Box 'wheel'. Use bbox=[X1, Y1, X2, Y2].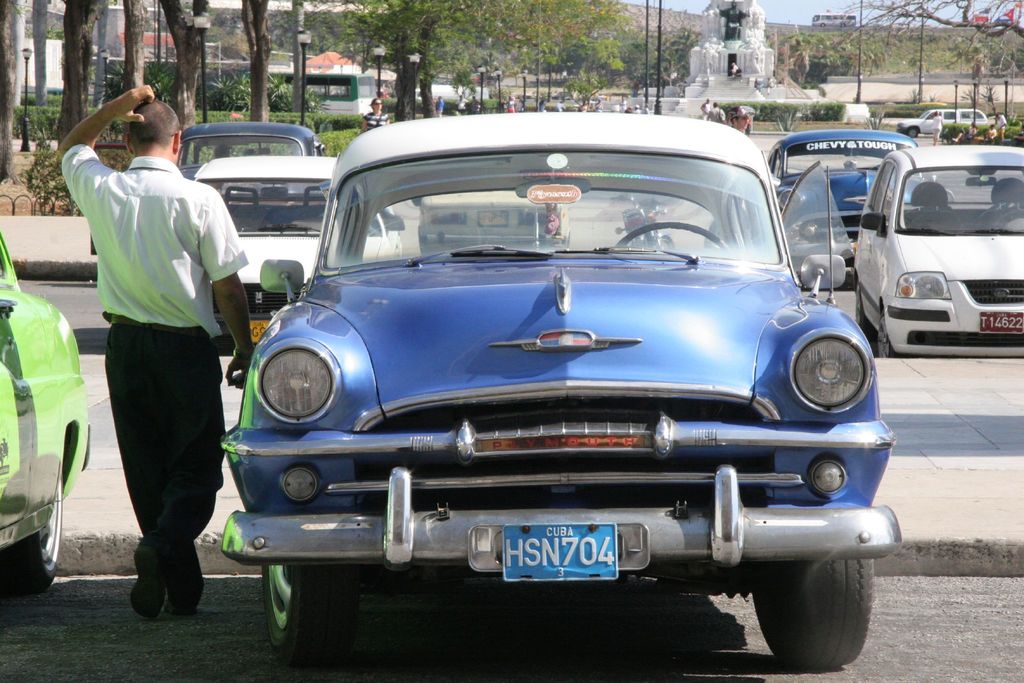
bbox=[872, 316, 892, 359].
